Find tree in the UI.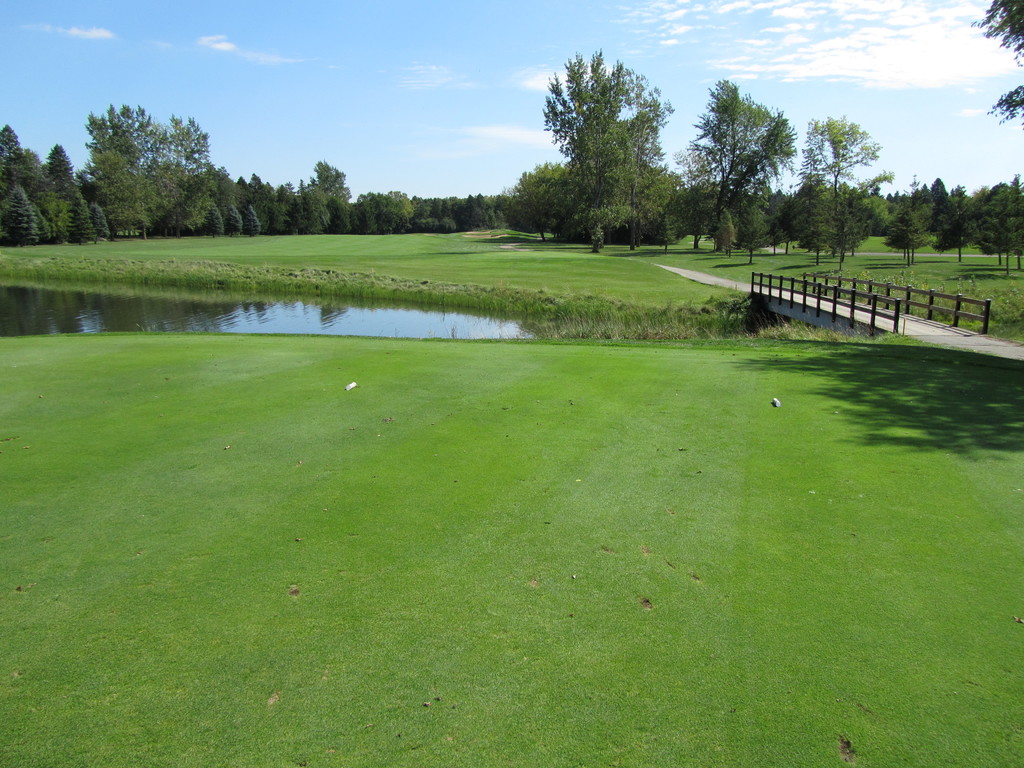
UI element at (667,170,723,245).
